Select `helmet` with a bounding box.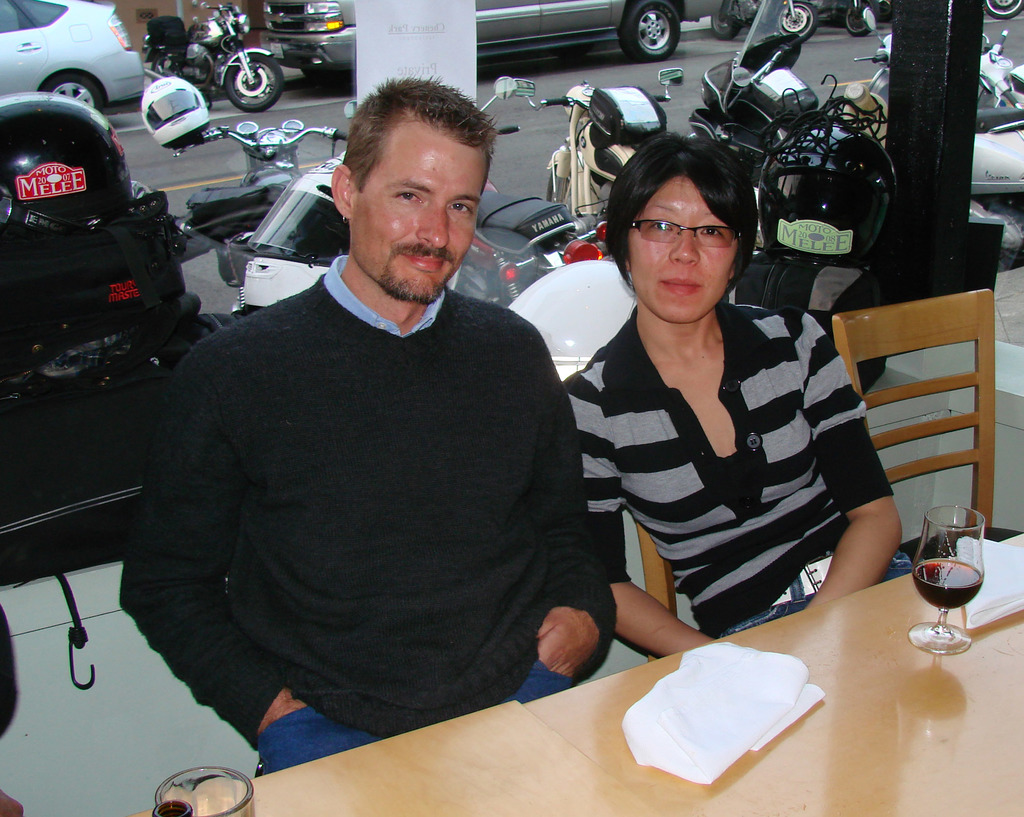
pyautogui.locateOnScreen(239, 158, 351, 305).
